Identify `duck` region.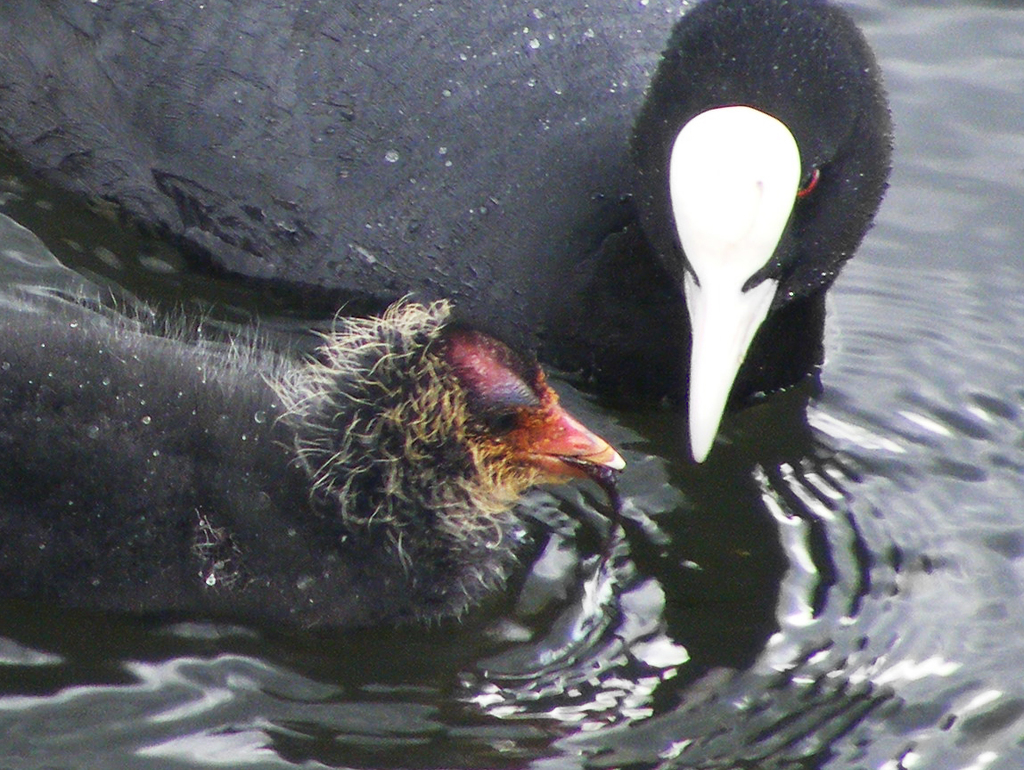
Region: [0,0,904,455].
